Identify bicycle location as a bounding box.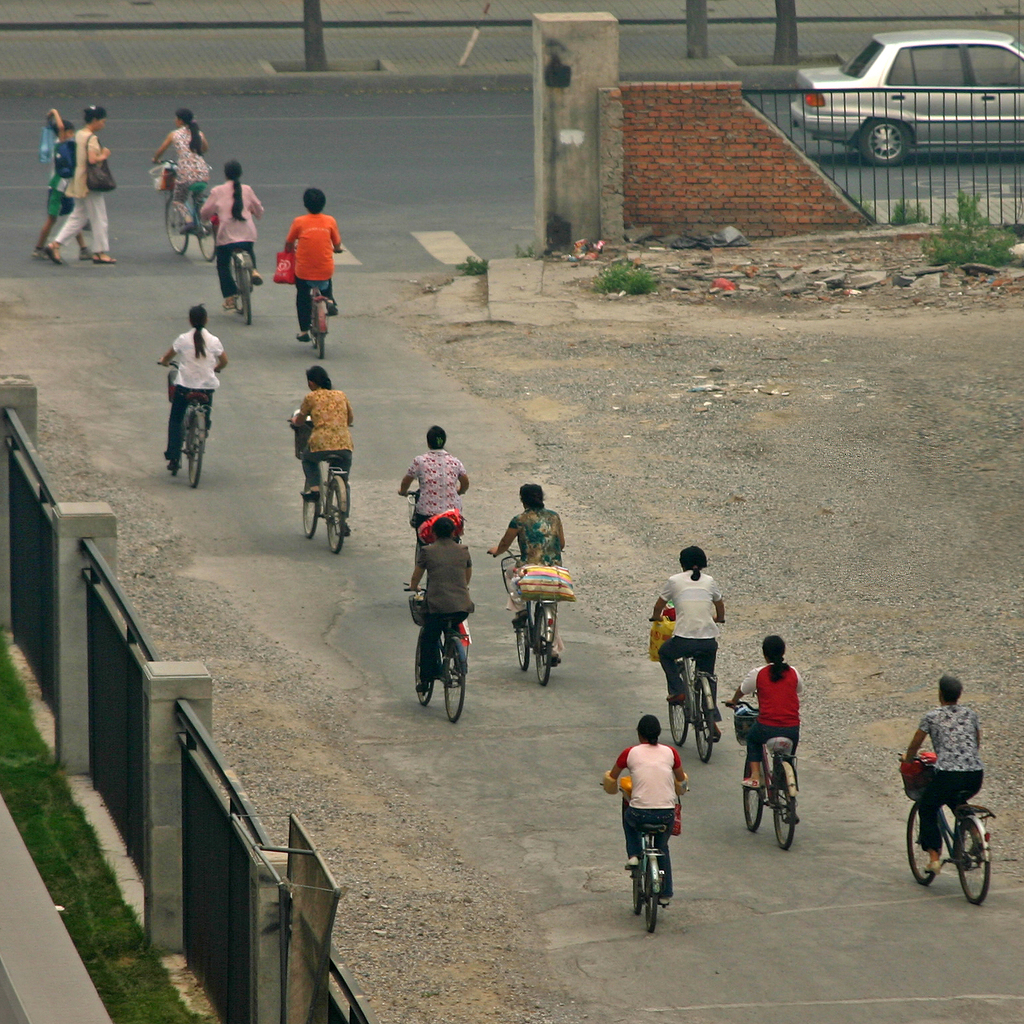
bbox=(282, 246, 349, 361).
